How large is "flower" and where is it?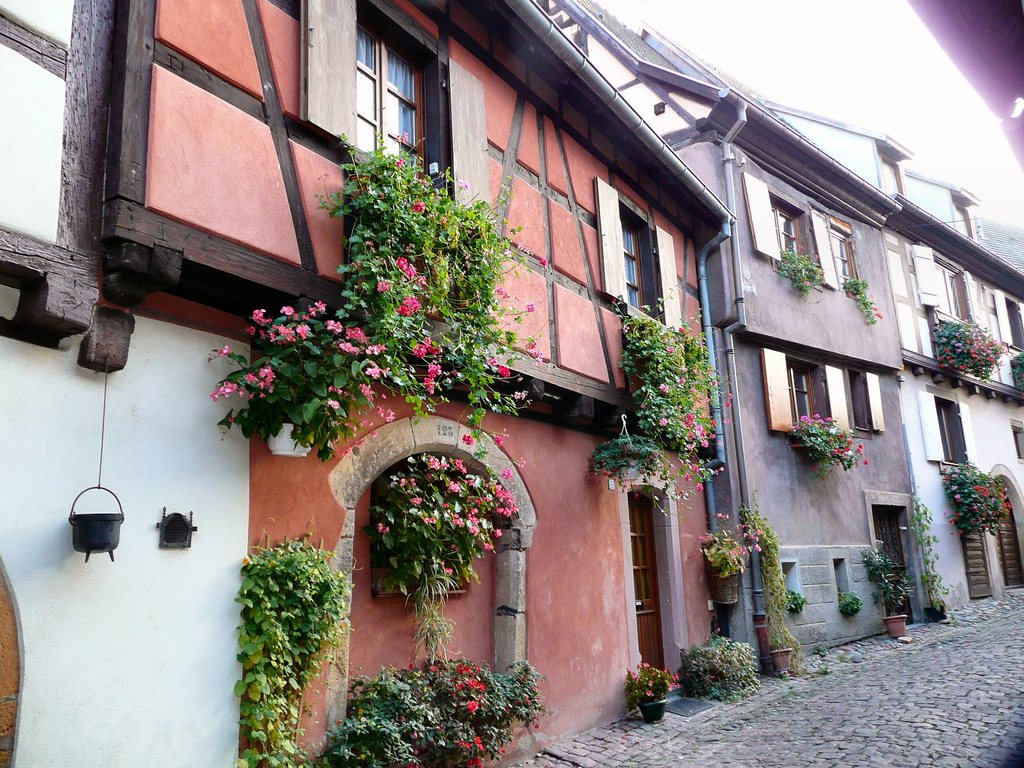
Bounding box: select_region(490, 284, 510, 299).
